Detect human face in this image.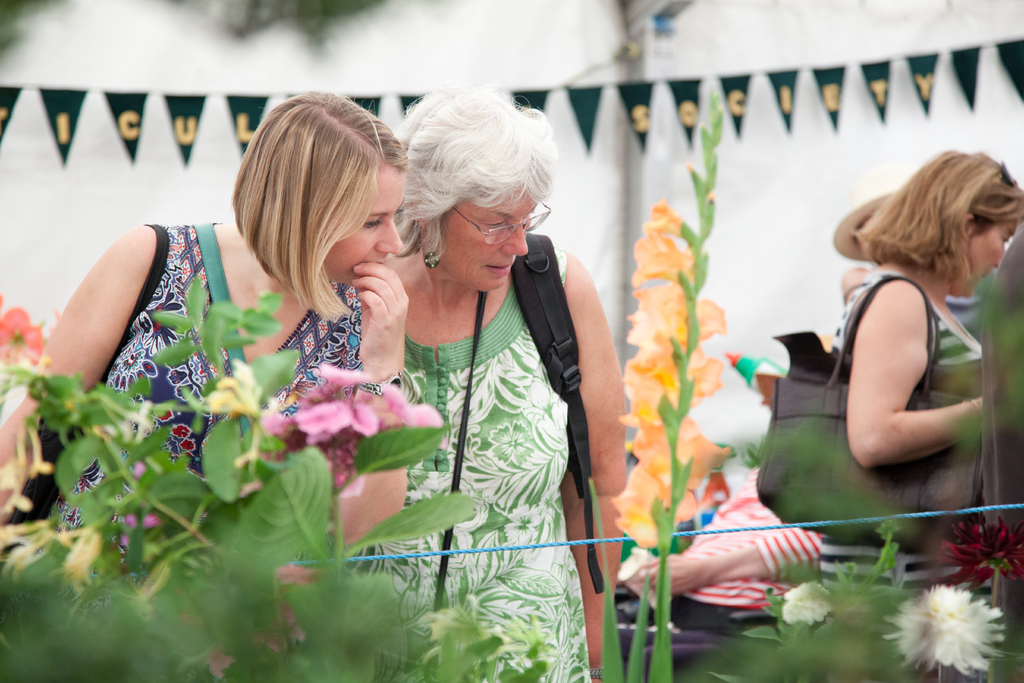
Detection: box(438, 185, 538, 290).
